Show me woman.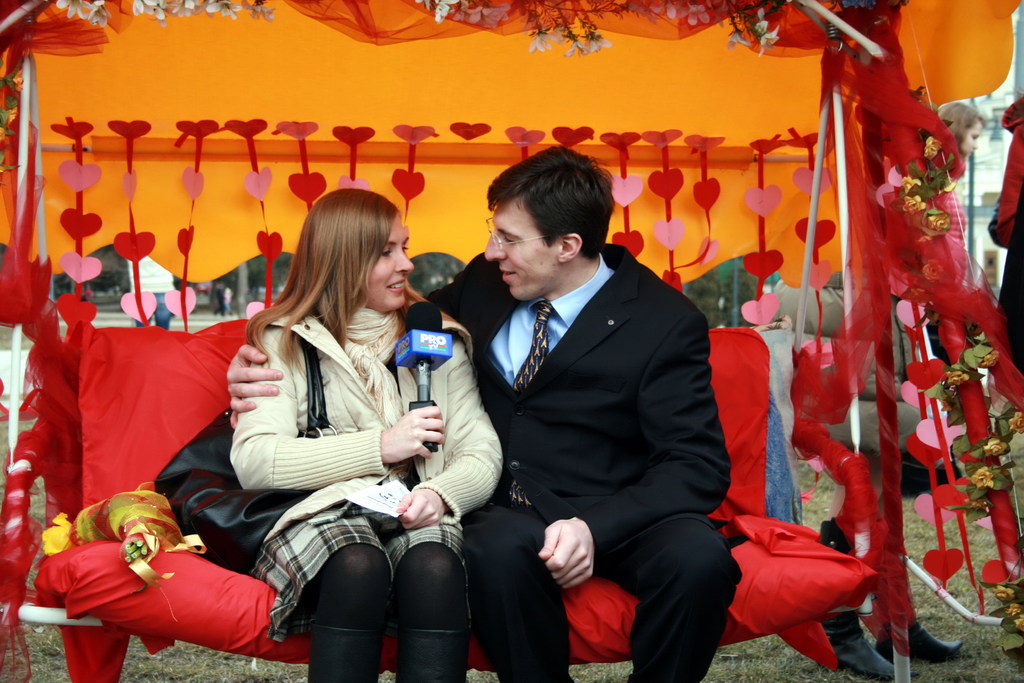
woman is here: (934,99,988,310).
